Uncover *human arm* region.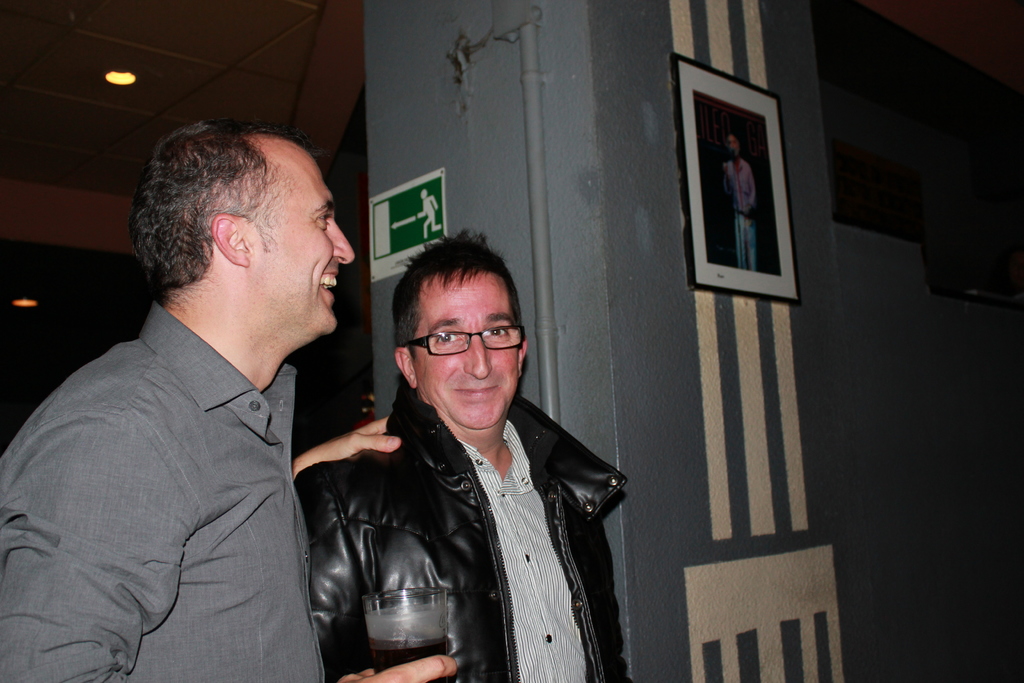
Uncovered: locate(0, 409, 466, 668).
